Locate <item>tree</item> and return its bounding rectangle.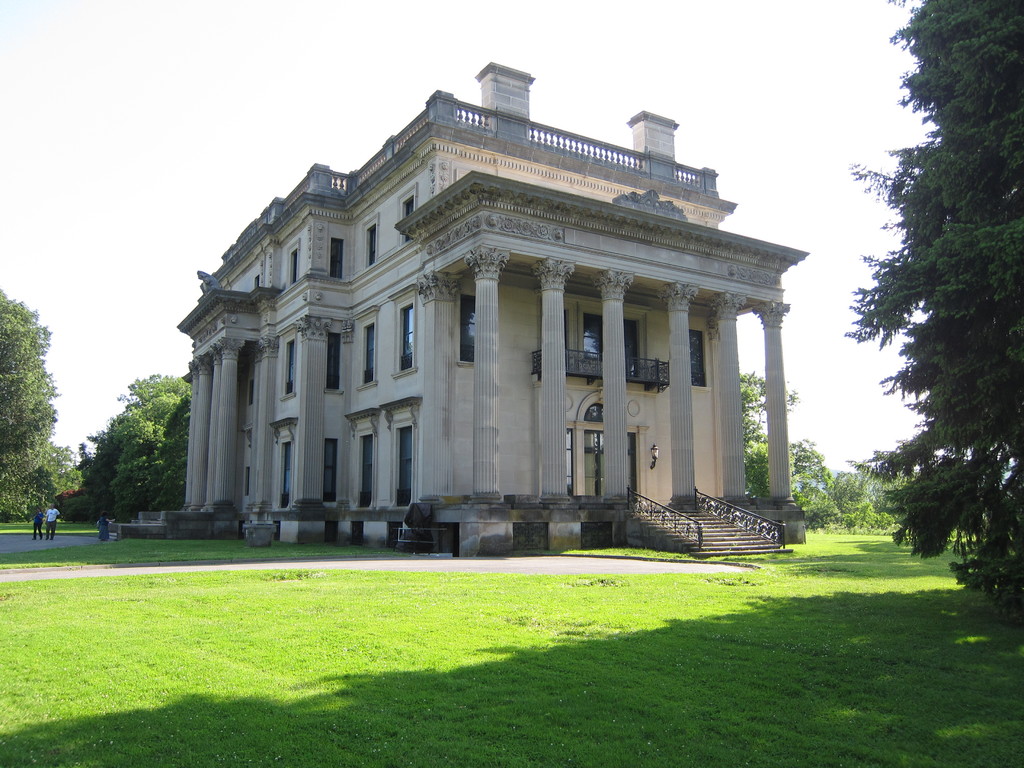
[124, 373, 195, 426].
